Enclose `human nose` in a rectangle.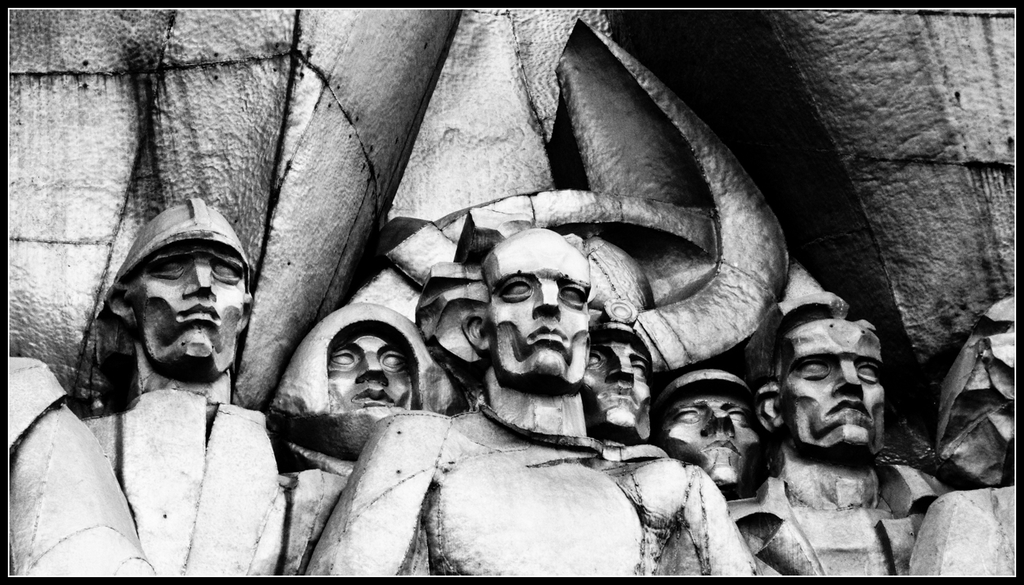
l=532, t=279, r=565, b=317.
